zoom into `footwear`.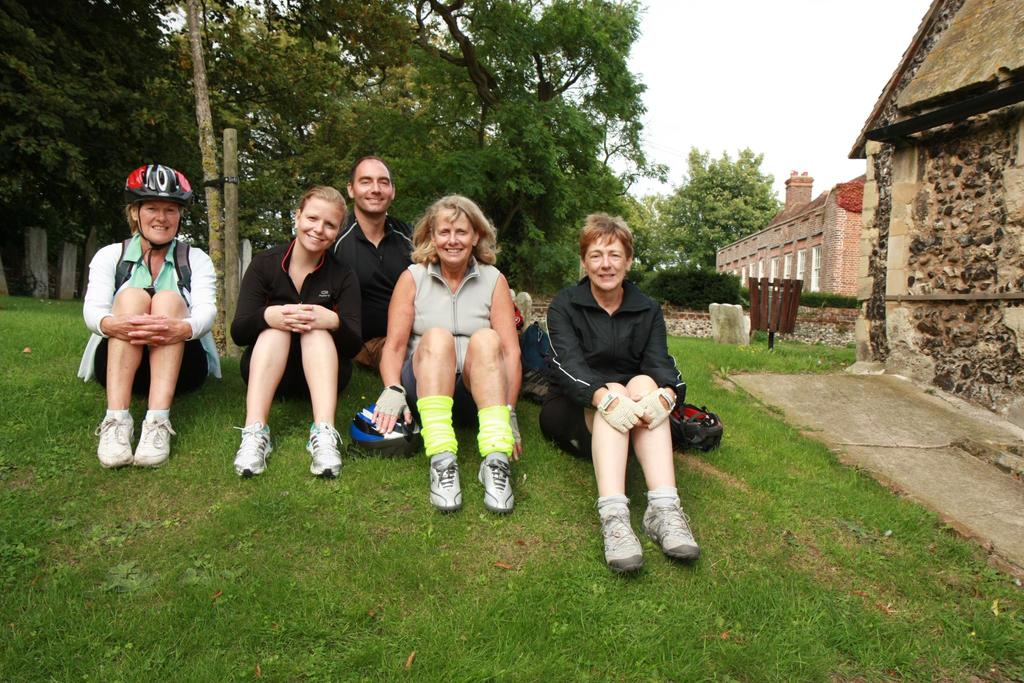
Zoom target: {"x1": 476, "y1": 450, "x2": 515, "y2": 515}.
